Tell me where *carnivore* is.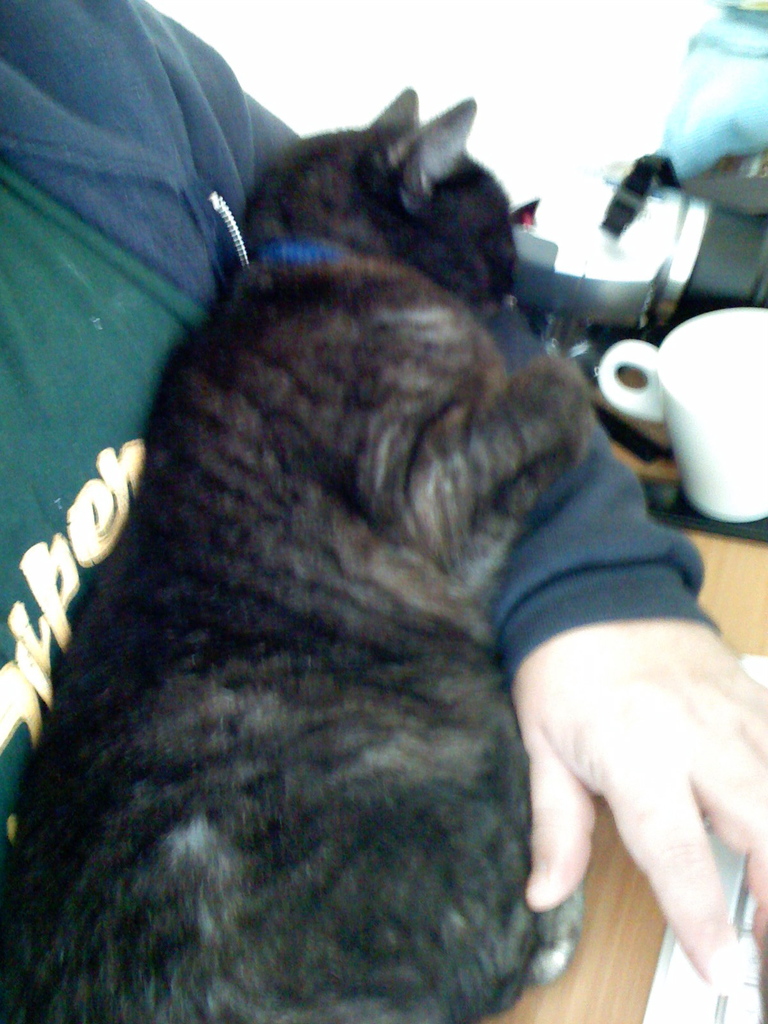
*carnivore* is at 0:0:767:1007.
